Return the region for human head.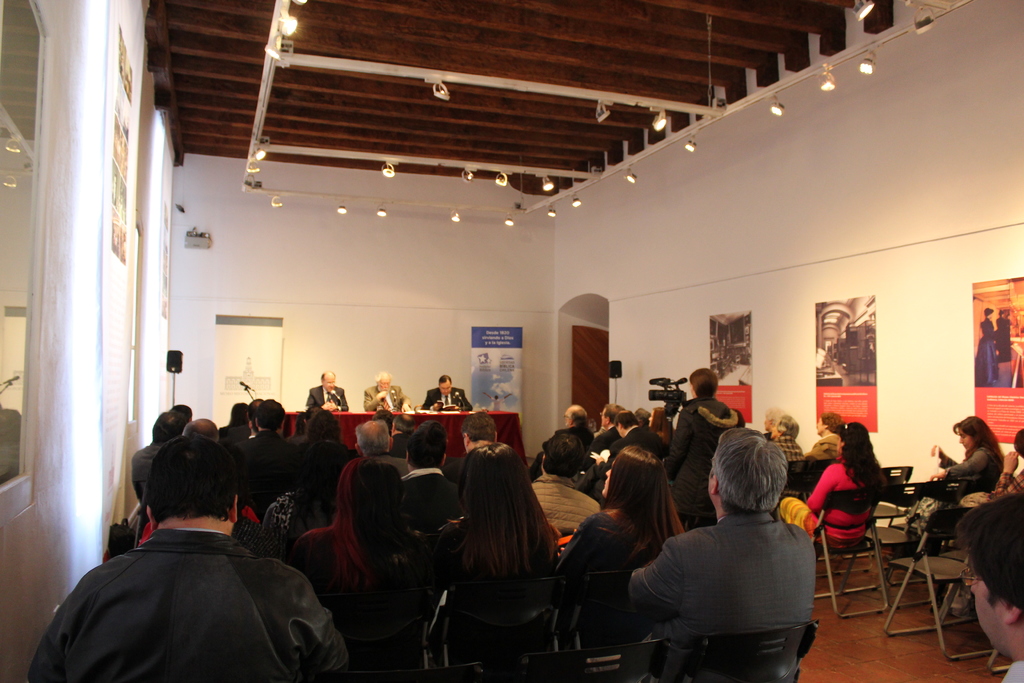
[334, 458, 392, 524].
